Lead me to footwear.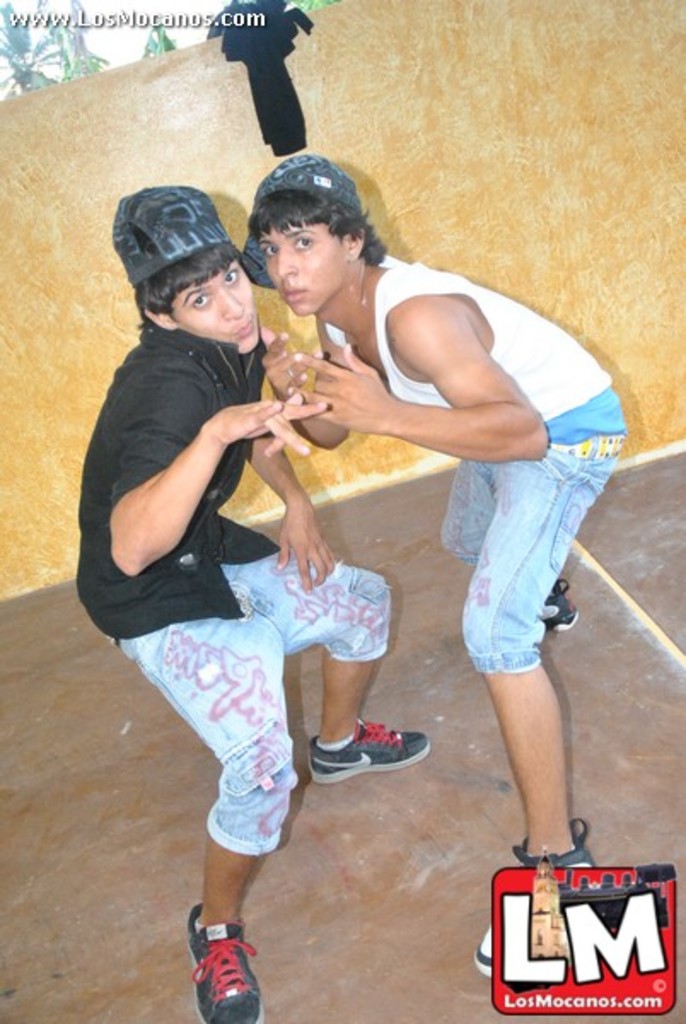
Lead to 305:717:428:785.
